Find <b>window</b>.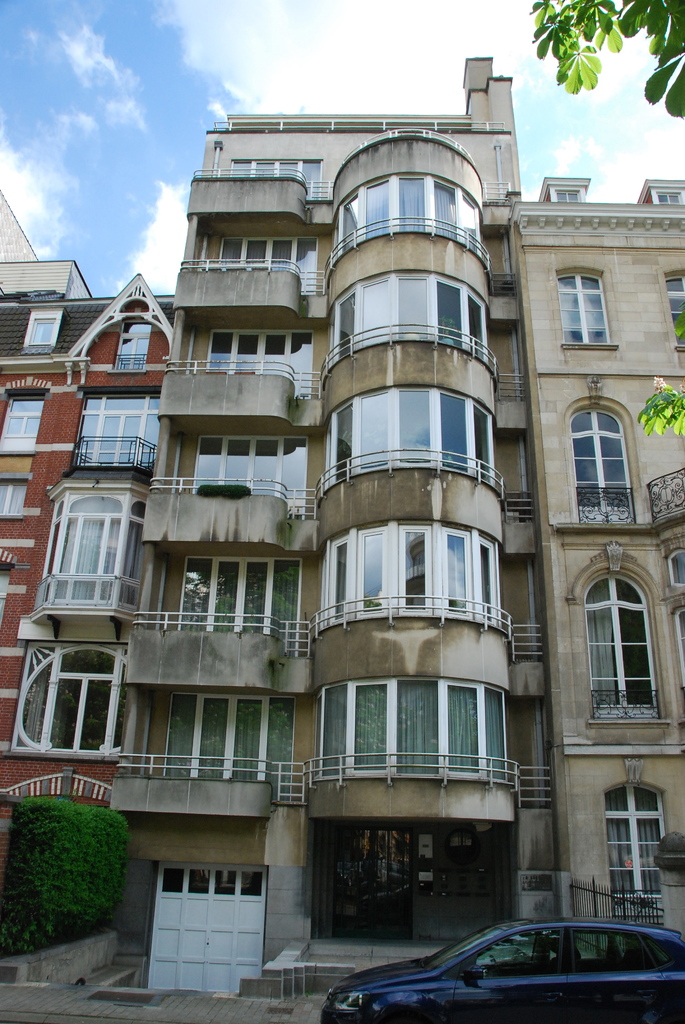
(0,392,45,444).
